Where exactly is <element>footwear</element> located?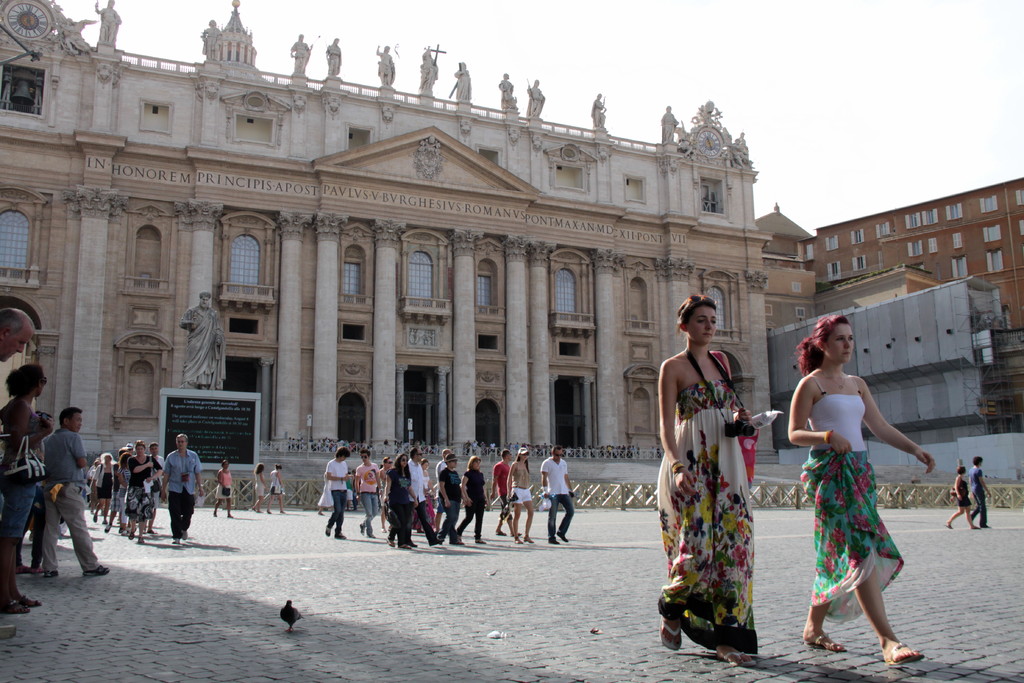
Its bounding box is (x1=447, y1=537, x2=463, y2=550).
